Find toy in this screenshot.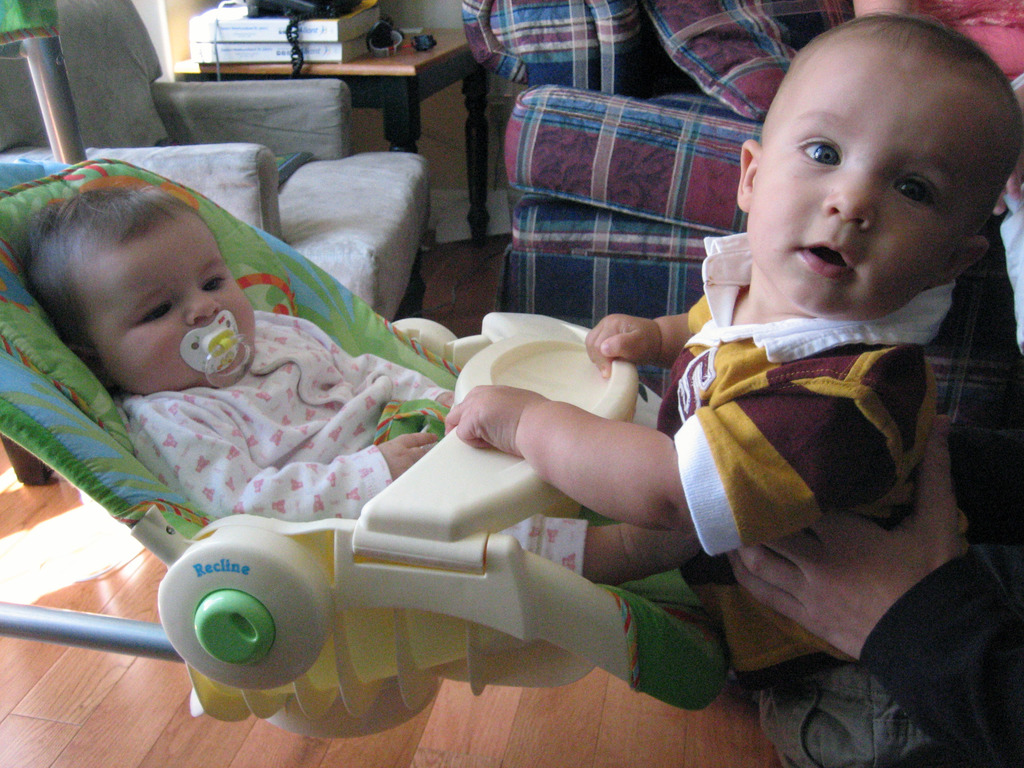
The bounding box for toy is detection(0, 157, 738, 742).
